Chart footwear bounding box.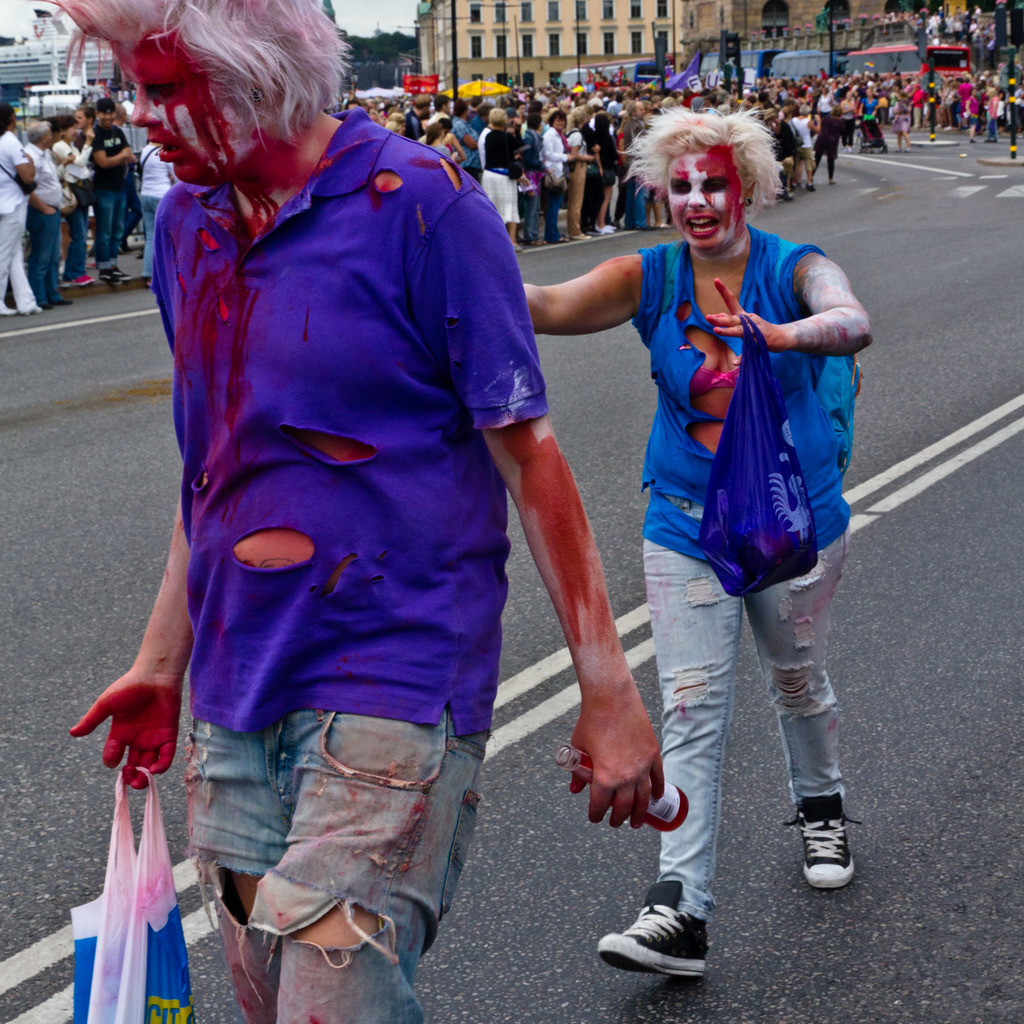
Charted: (512, 244, 522, 250).
